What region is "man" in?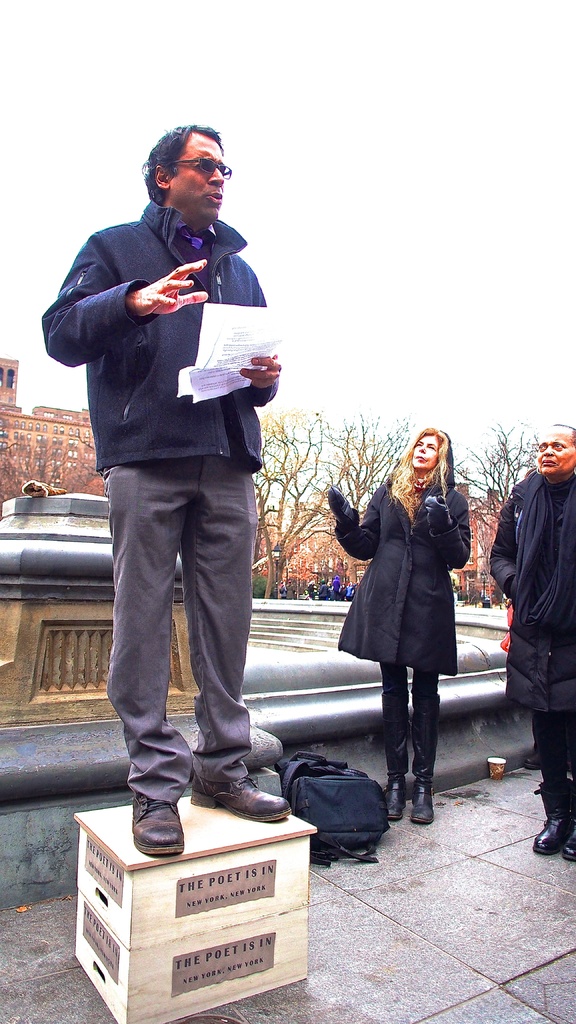
select_region(486, 421, 575, 860).
